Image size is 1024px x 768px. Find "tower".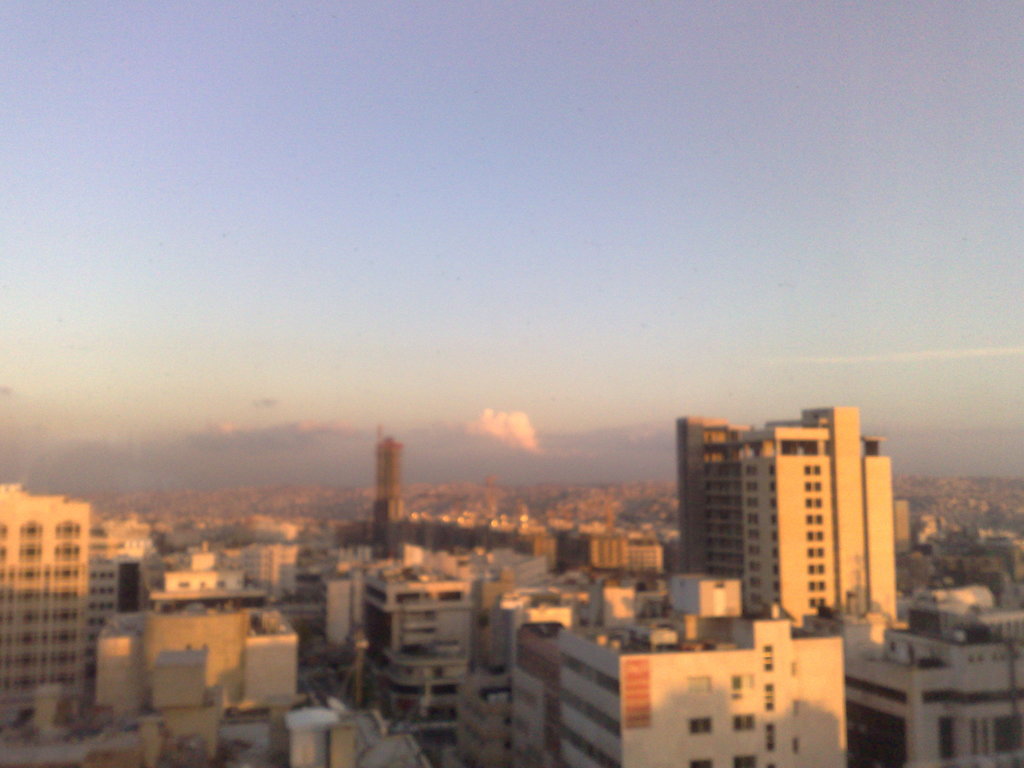
(1,481,96,726).
